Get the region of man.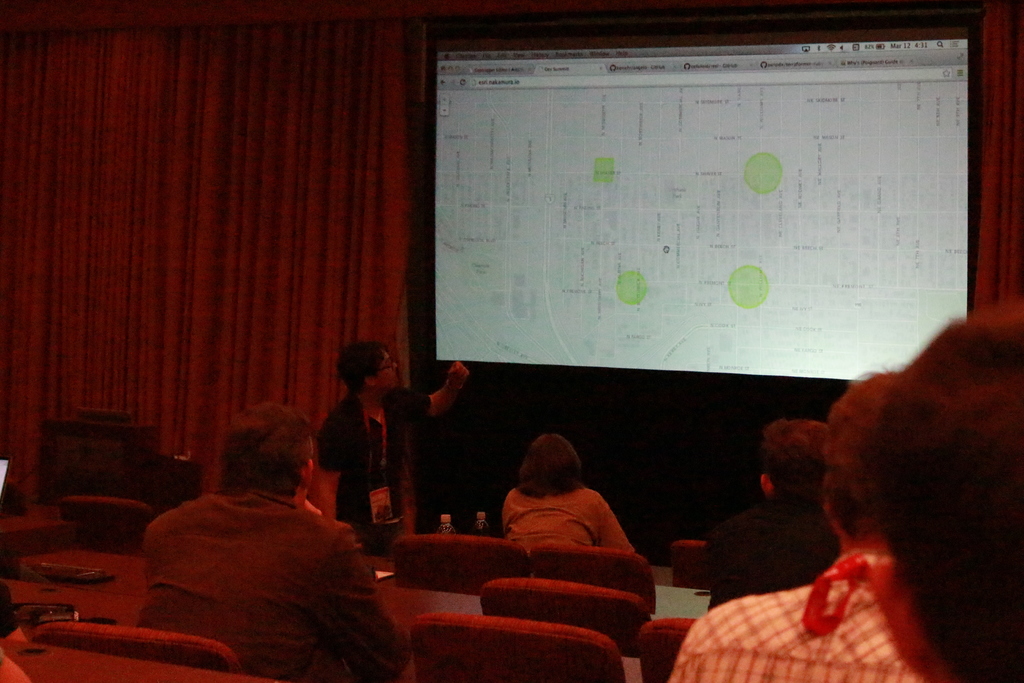
307 336 471 554.
